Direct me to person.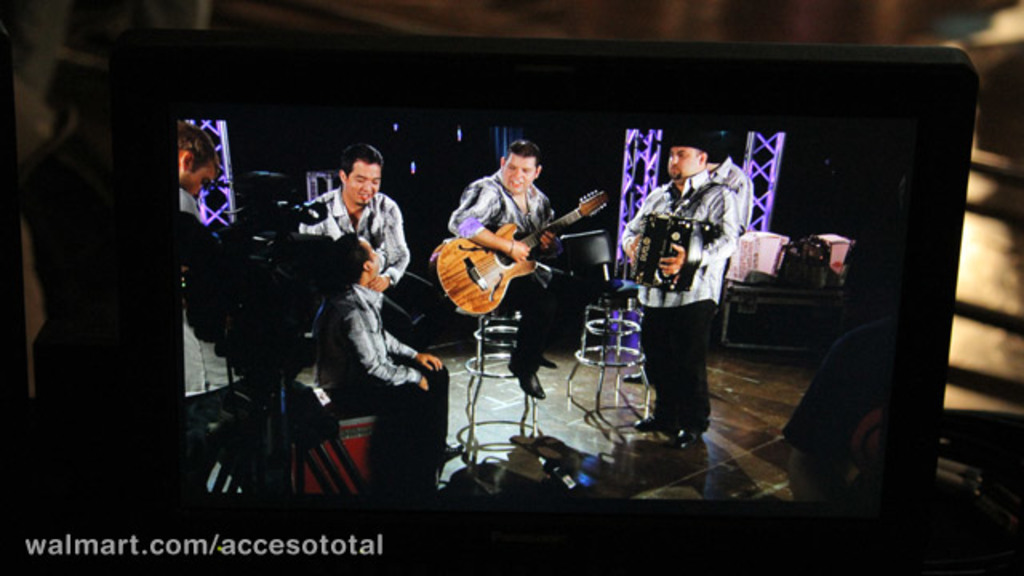
Direction: {"x1": 294, "y1": 141, "x2": 411, "y2": 304}.
